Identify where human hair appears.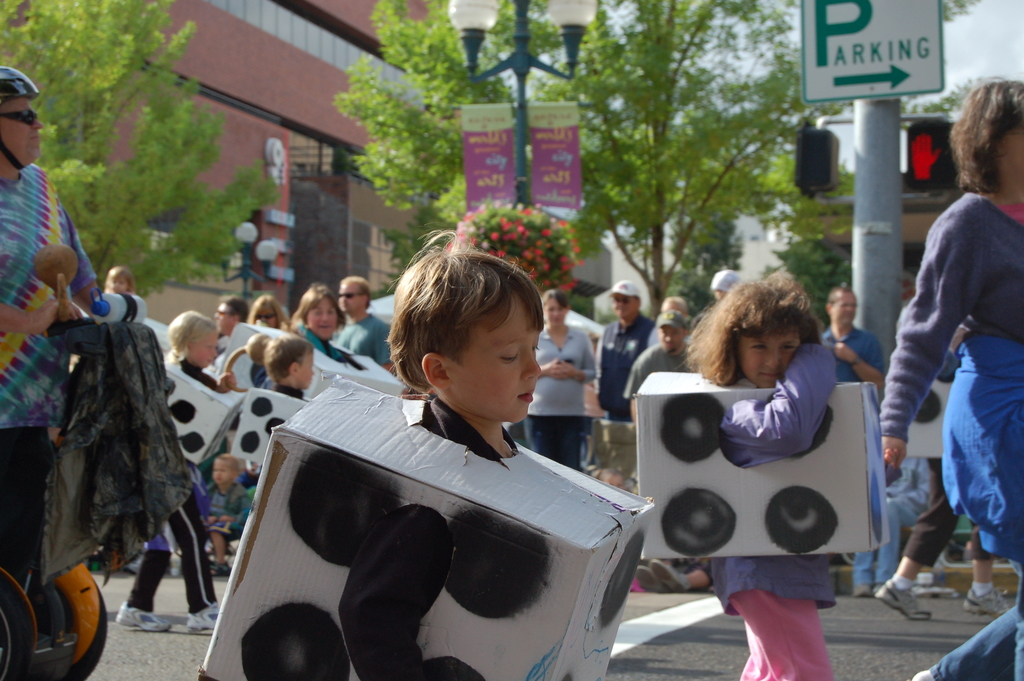
Appears at left=952, top=78, right=1023, bottom=195.
